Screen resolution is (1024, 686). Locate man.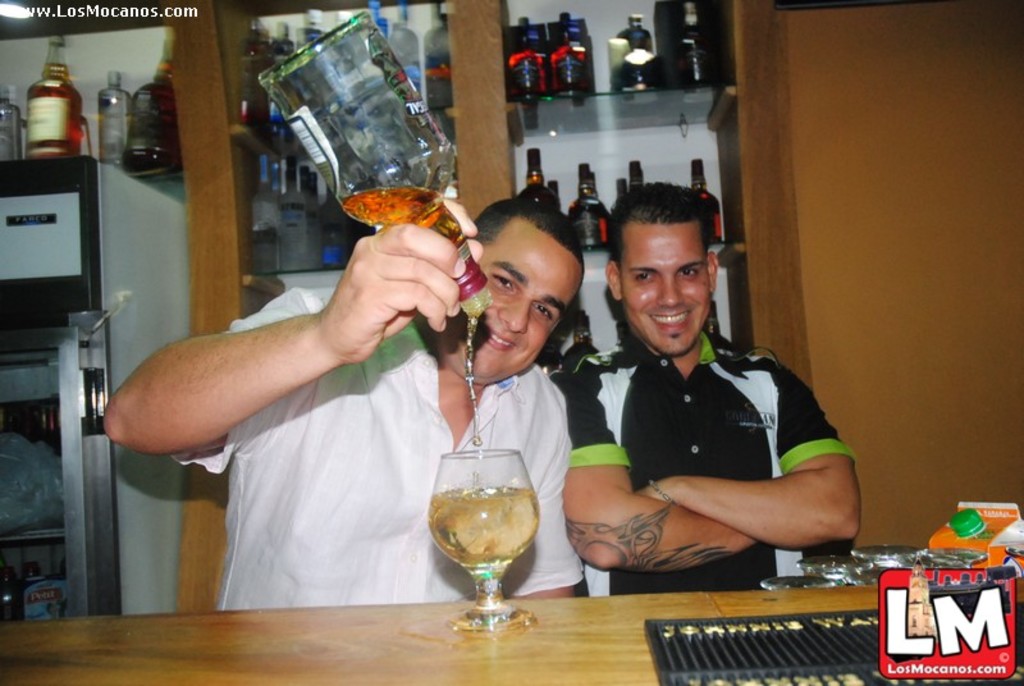
<box>567,198,865,598</box>.
